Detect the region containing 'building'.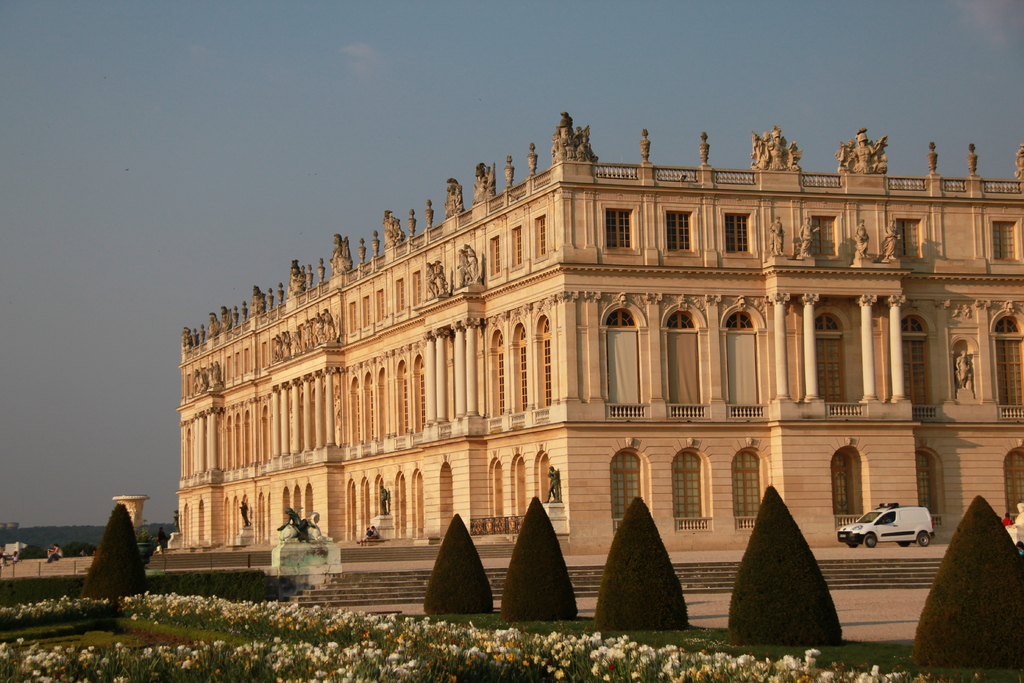
x1=172 y1=99 x2=1023 y2=572.
